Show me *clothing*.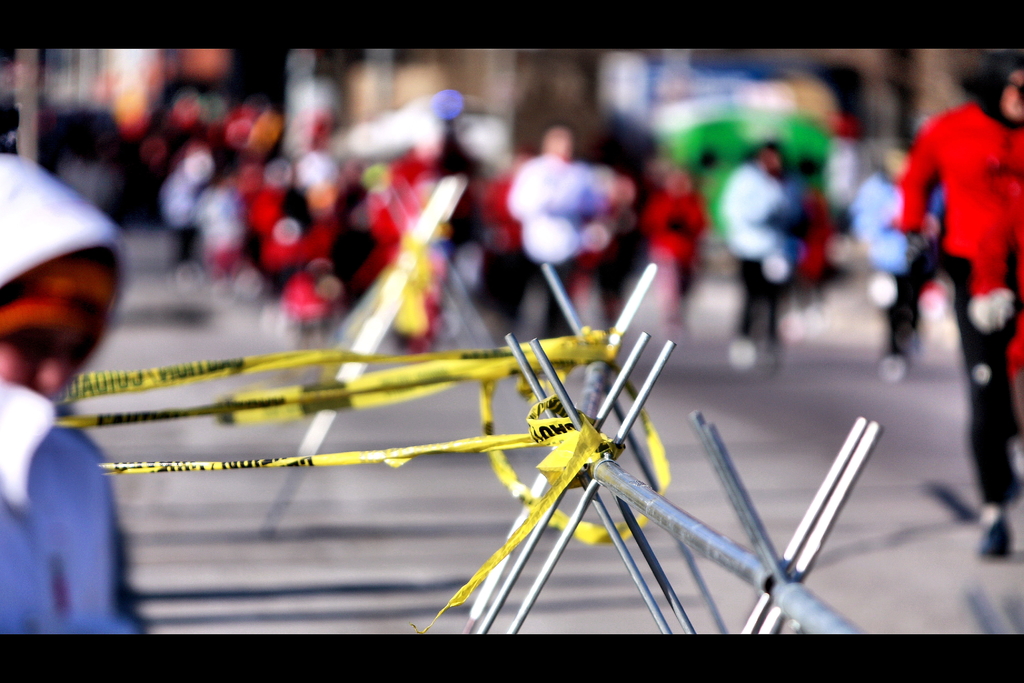
*clothing* is here: x1=634 y1=185 x2=705 y2=325.
